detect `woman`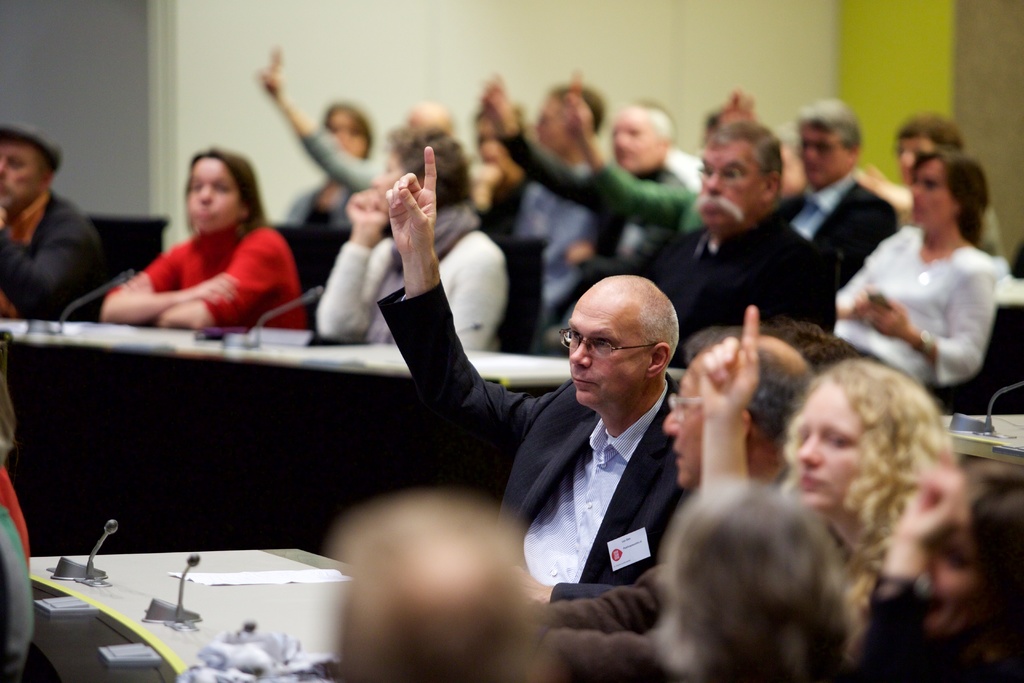
rect(83, 147, 314, 338)
